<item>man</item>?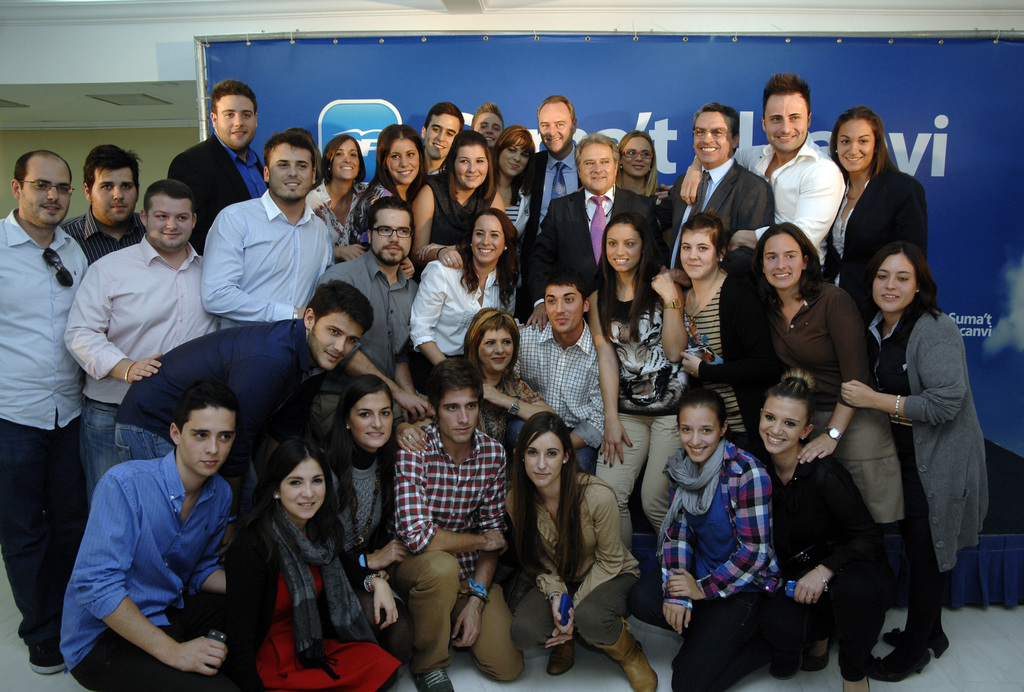
<region>198, 132, 335, 350</region>
